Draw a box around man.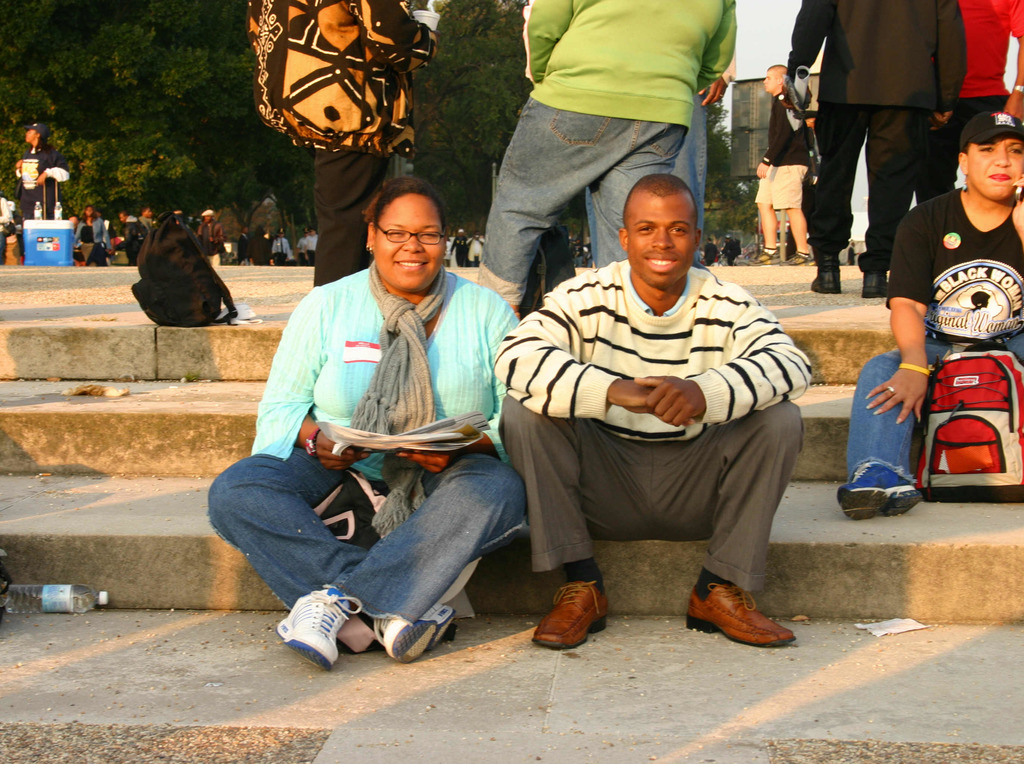
rect(753, 63, 817, 269).
